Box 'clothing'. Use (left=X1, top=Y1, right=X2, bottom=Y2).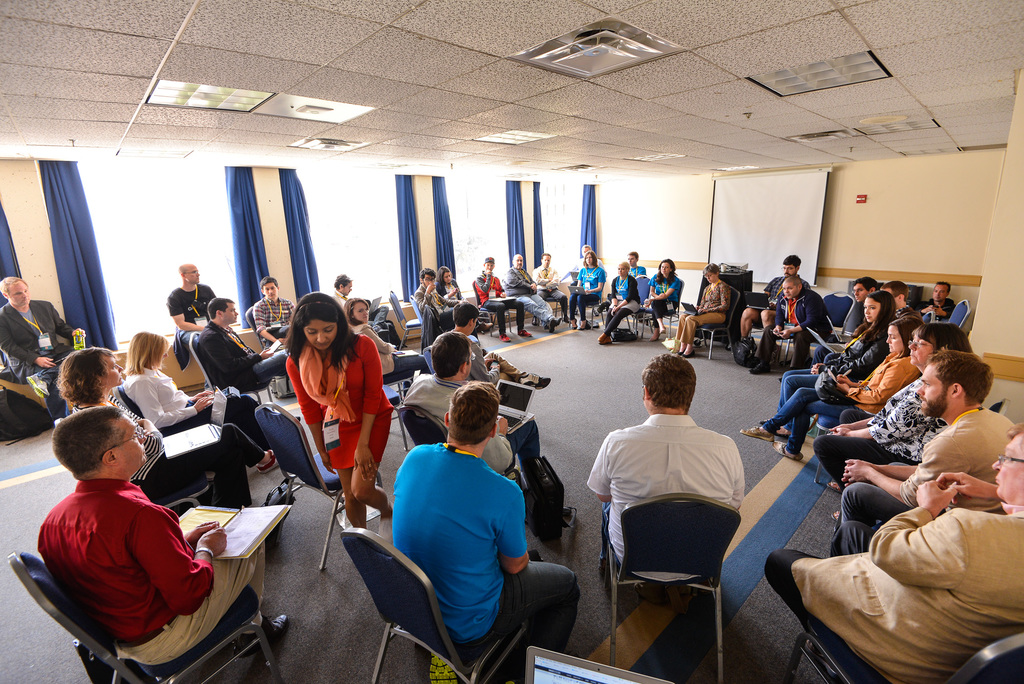
(left=737, top=250, right=808, bottom=337).
